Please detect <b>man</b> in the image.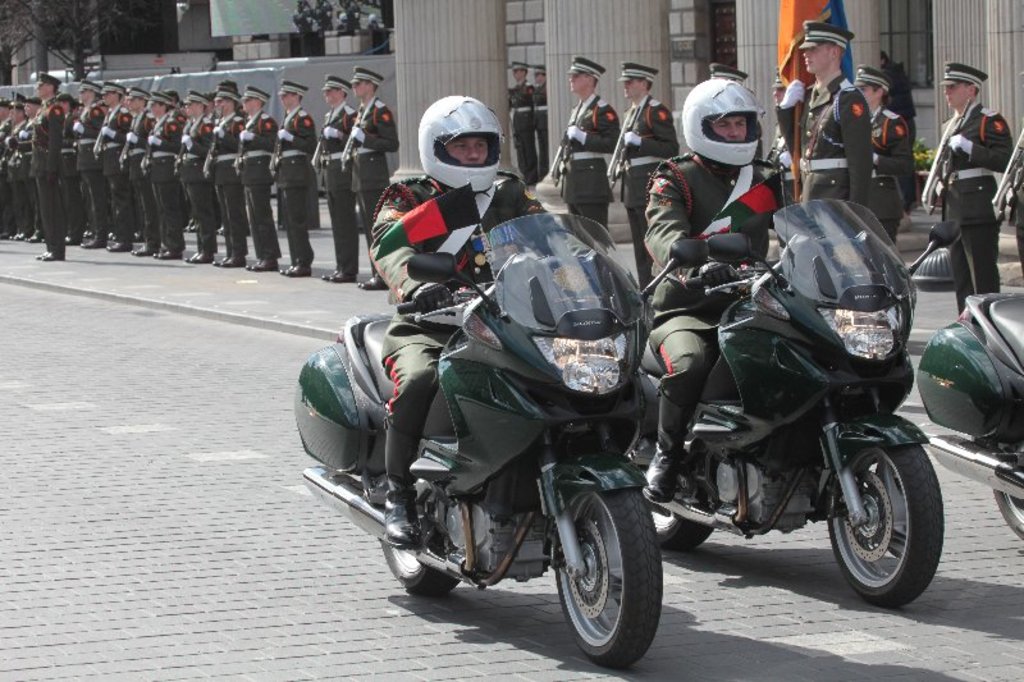
(773, 14, 879, 212).
